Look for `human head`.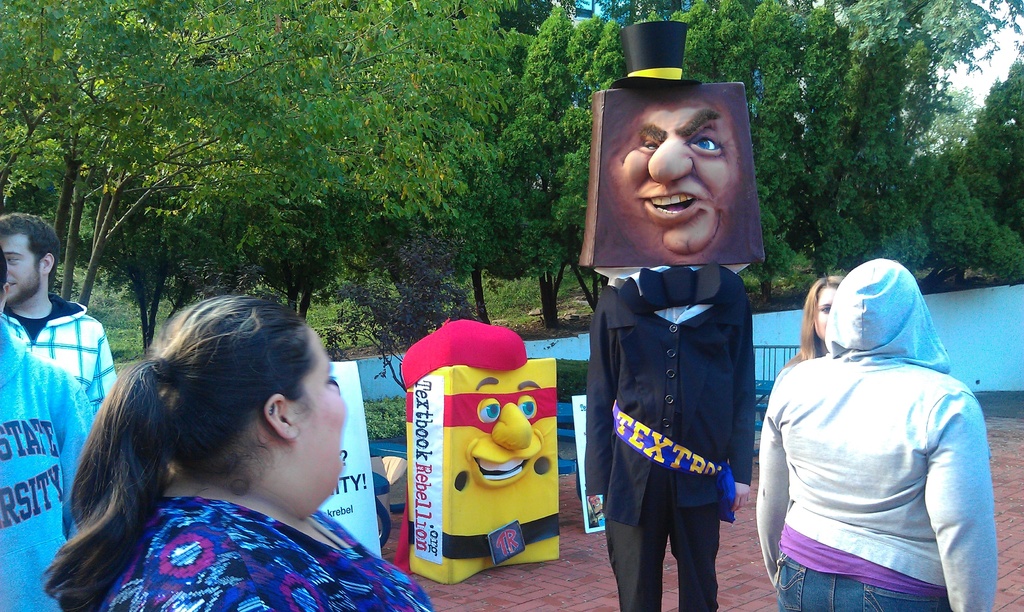
Found: {"left": 806, "top": 274, "right": 842, "bottom": 341}.
